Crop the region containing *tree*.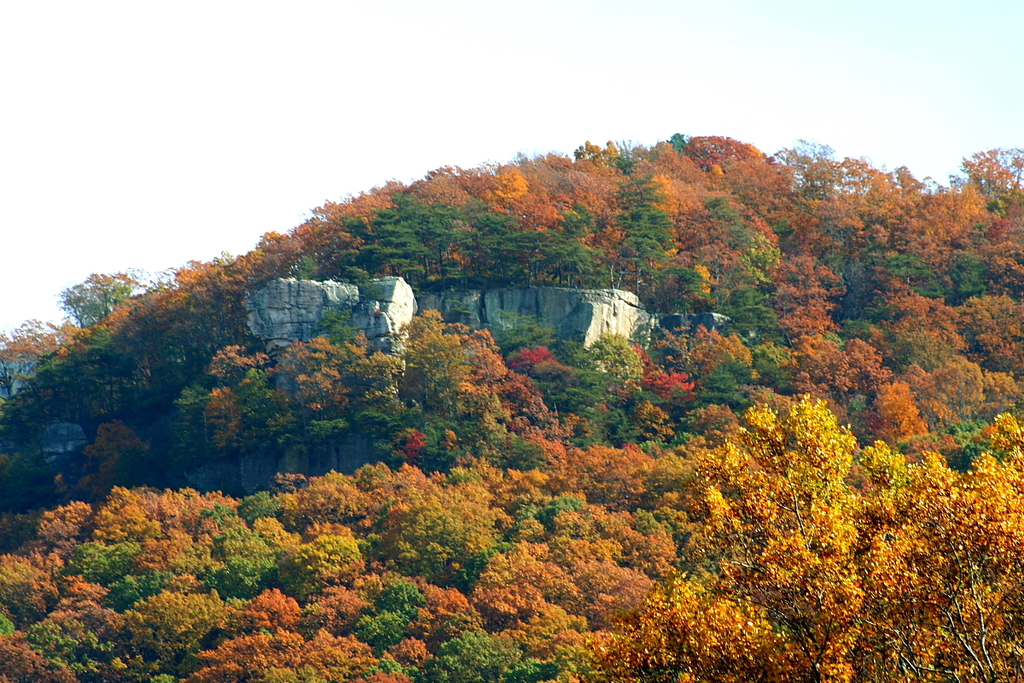
Crop region: bbox(44, 262, 131, 335).
